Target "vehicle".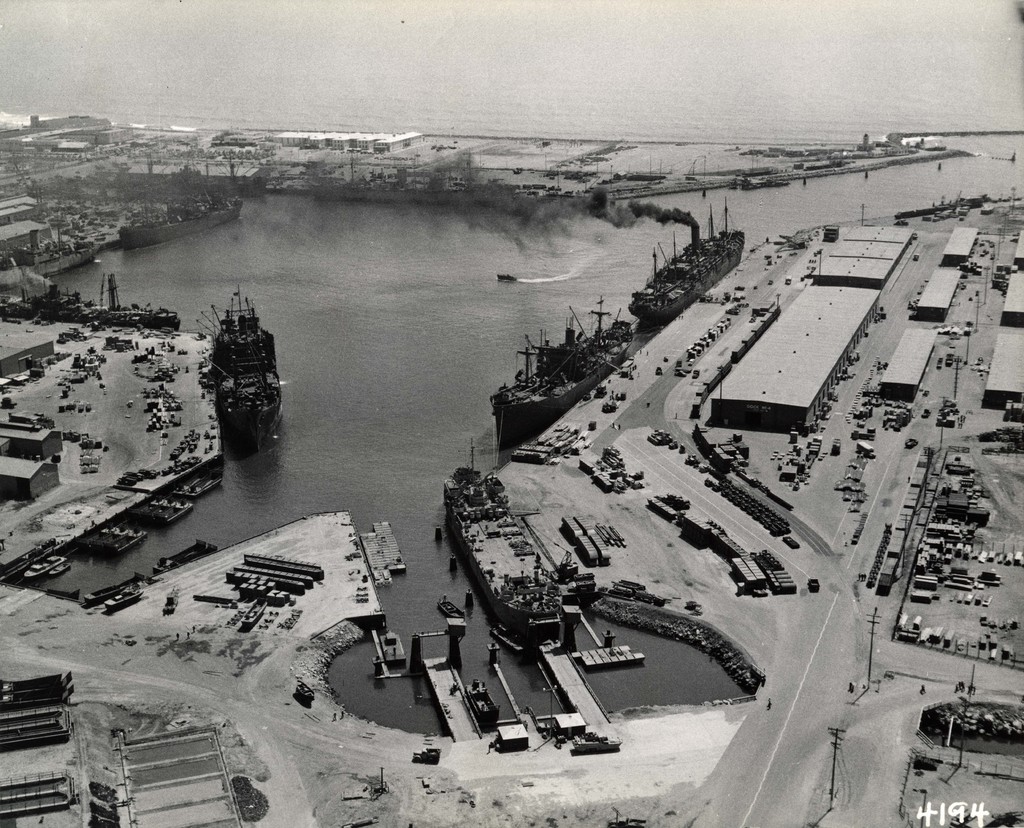
Target region: 489,293,641,424.
